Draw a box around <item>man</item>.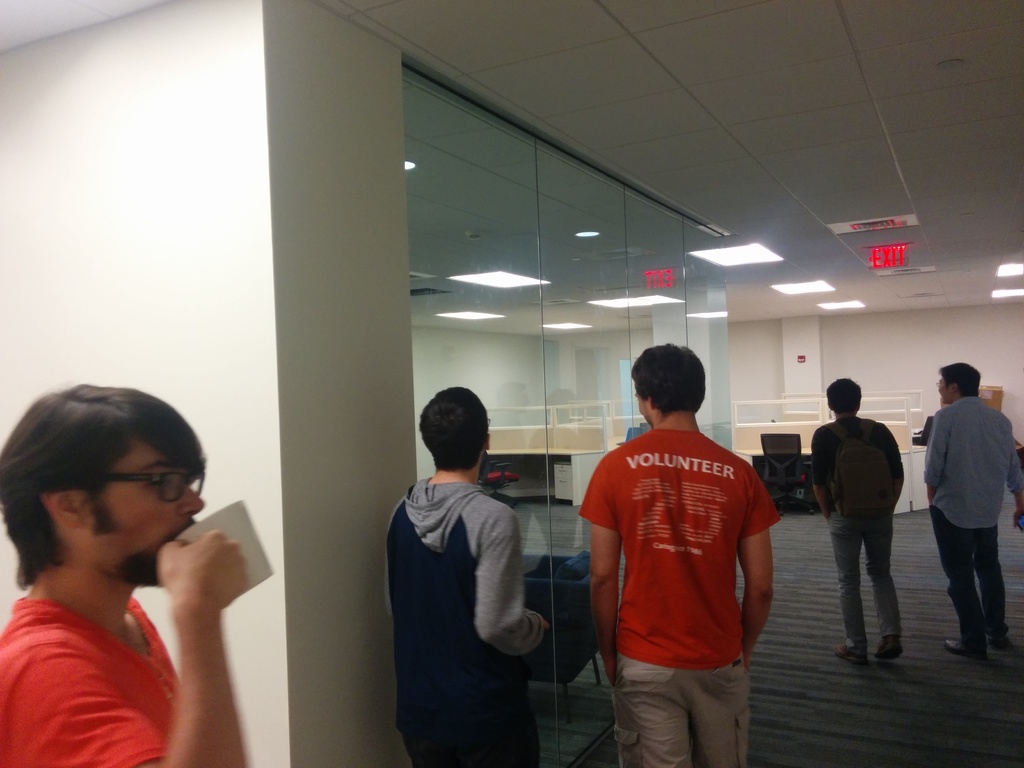
bbox=(579, 355, 791, 744).
